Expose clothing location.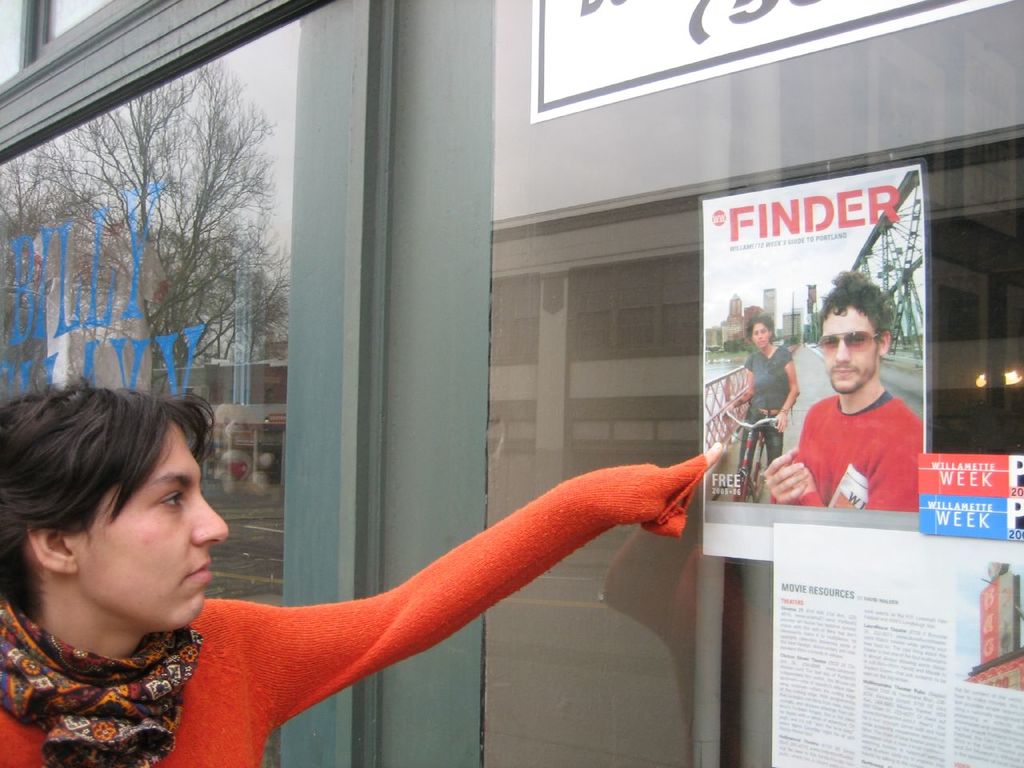
Exposed at <box>779,358,925,522</box>.
